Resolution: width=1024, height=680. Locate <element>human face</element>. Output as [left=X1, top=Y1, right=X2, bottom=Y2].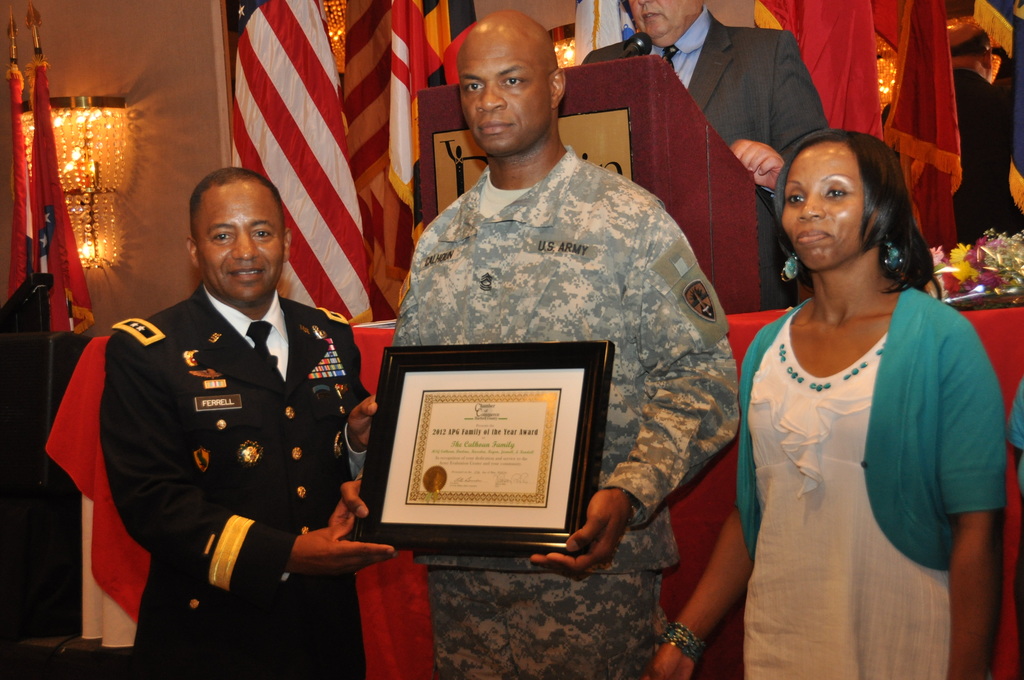
[left=198, top=182, right=284, bottom=302].
